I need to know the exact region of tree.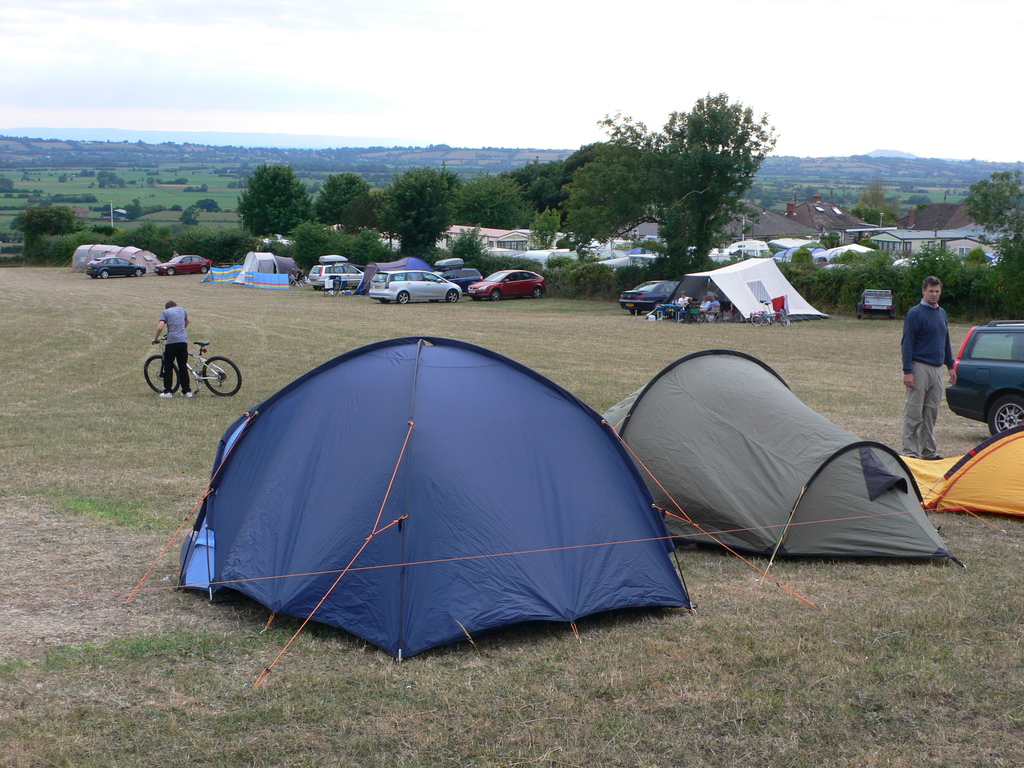
Region: x1=0, y1=175, x2=17, y2=198.
